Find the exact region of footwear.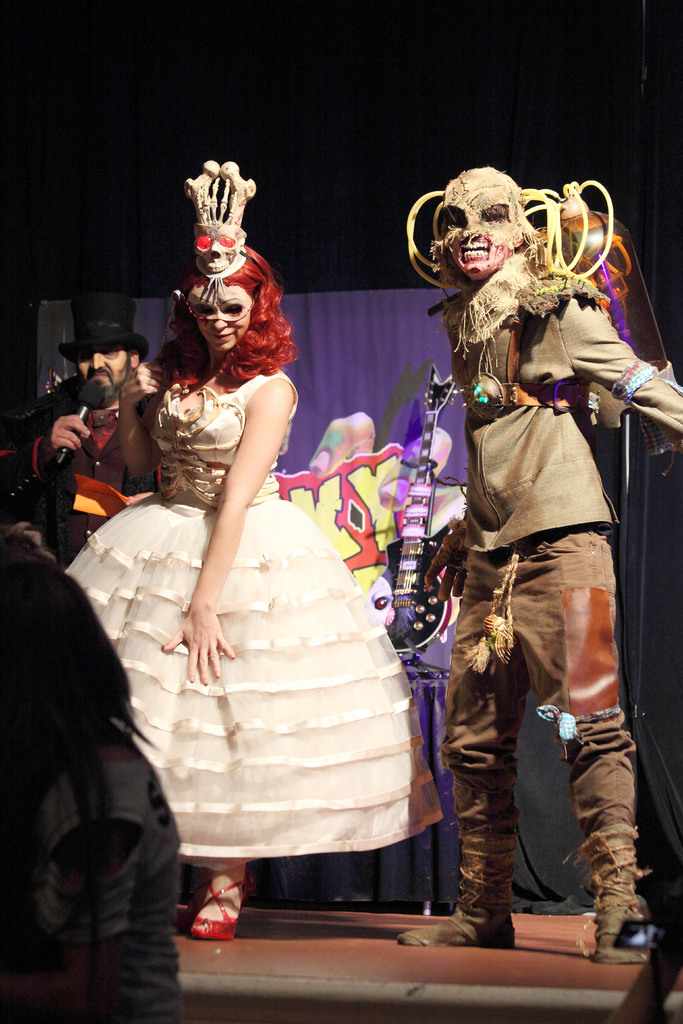
Exact region: bbox(385, 902, 513, 961).
